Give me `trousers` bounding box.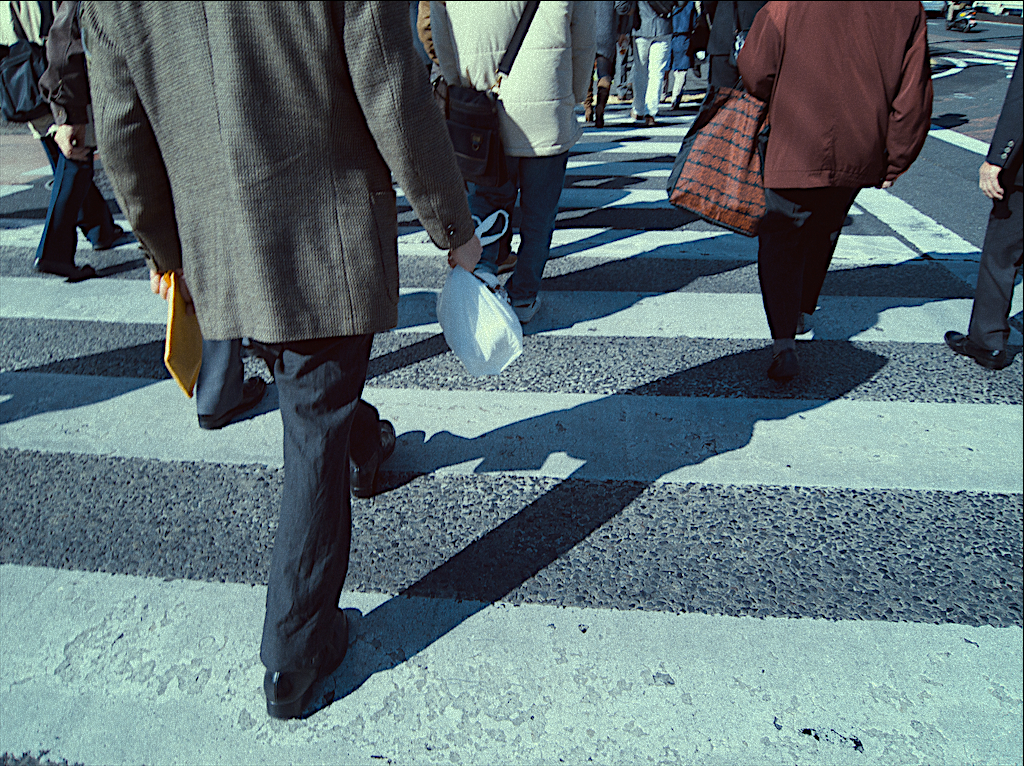
left=630, top=39, right=669, bottom=118.
